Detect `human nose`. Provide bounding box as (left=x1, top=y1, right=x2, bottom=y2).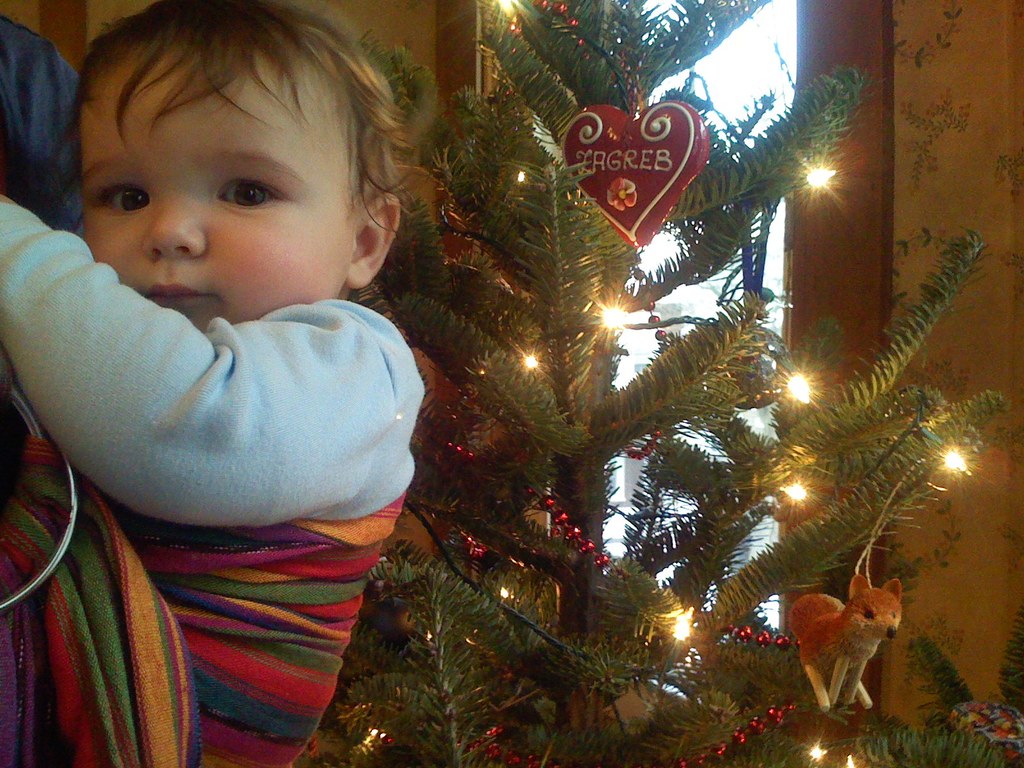
(left=144, top=184, right=205, bottom=257).
